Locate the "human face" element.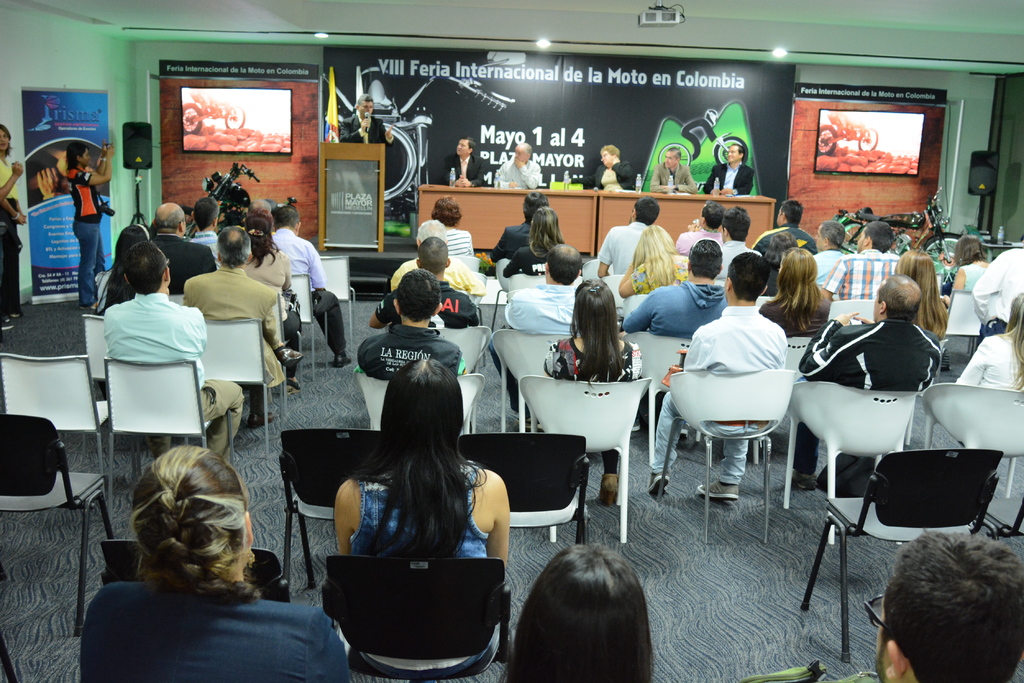
Element bbox: BBox(726, 147, 740, 163).
